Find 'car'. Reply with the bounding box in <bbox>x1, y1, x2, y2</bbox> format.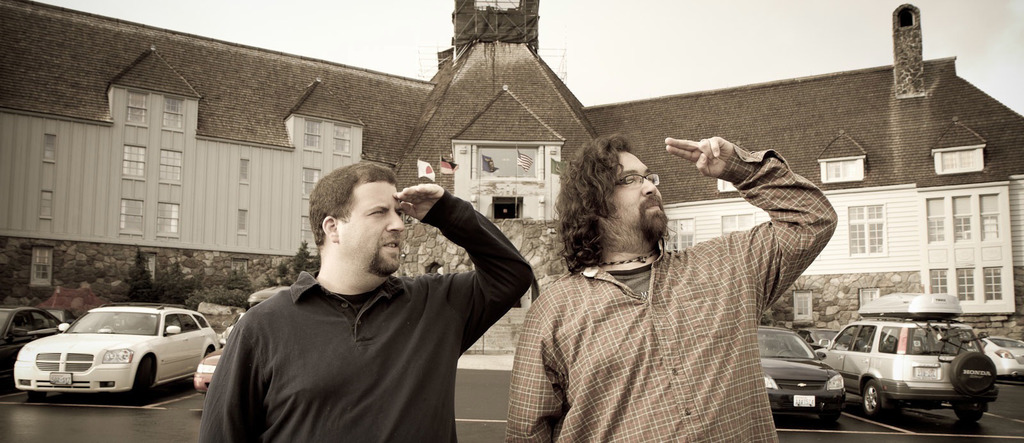
<bbox>814, 291, 998, 424</bbox>.
